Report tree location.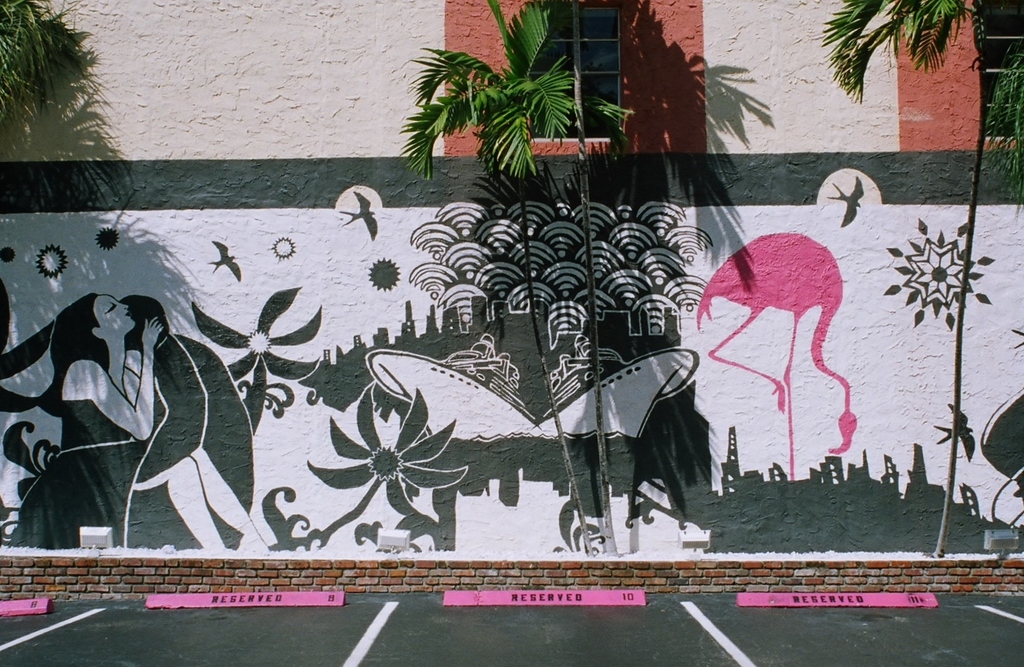
Report: left=0, top=0, right=89, bottom=136.
